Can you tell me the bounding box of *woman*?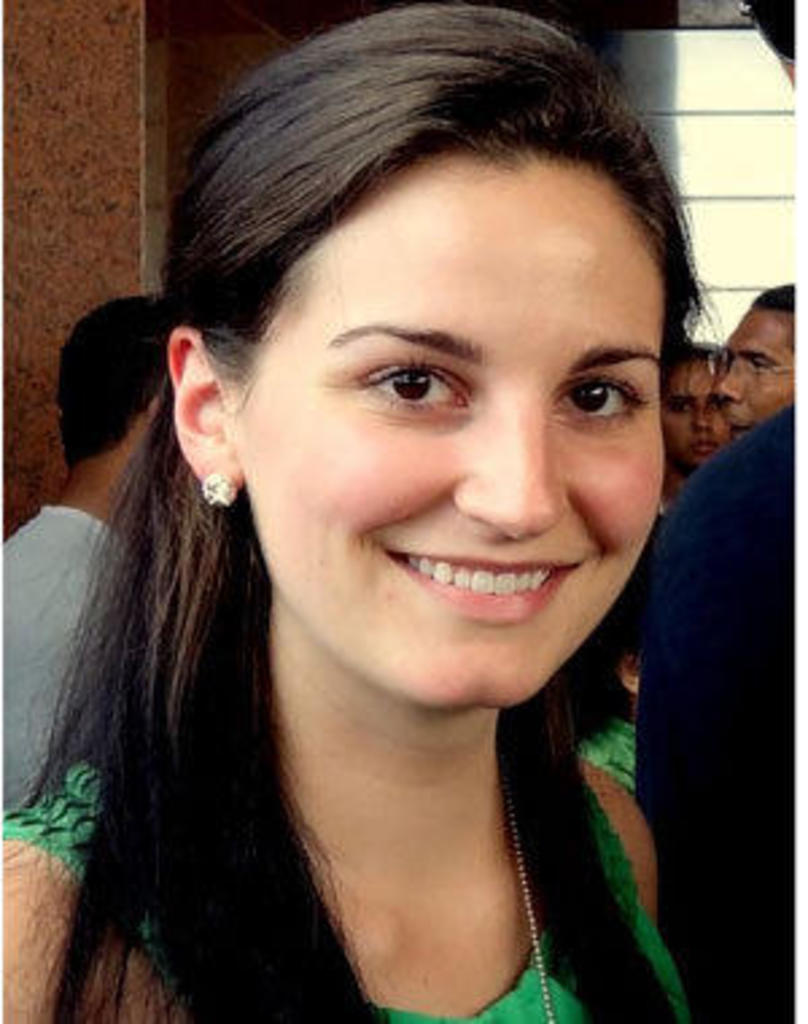
bbox=(19, 8, 776, 1023).
